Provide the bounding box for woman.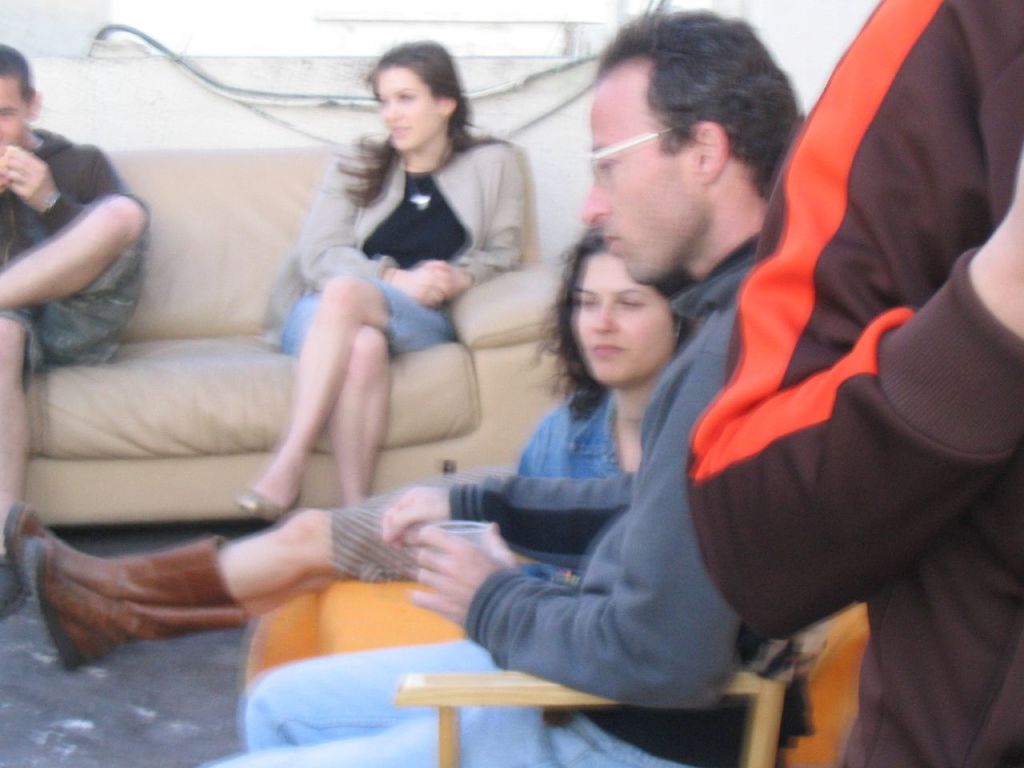
select_region(510, 222, 702, 502).
